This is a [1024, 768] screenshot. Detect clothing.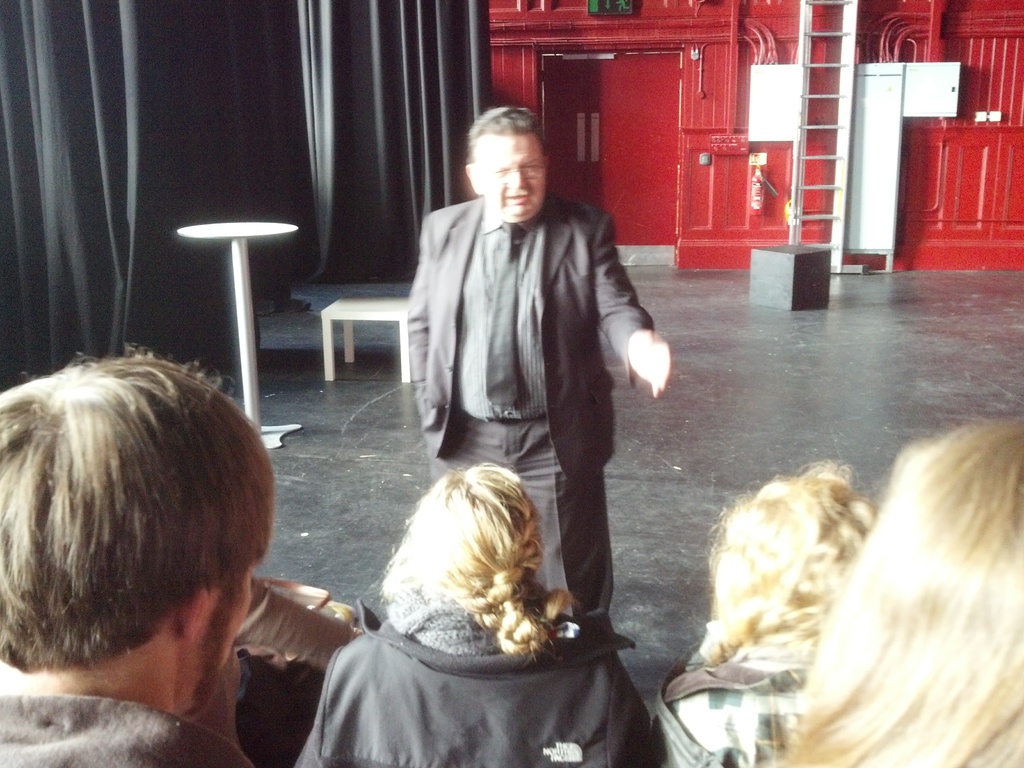
l=423, t=135, r=673, b=681.
